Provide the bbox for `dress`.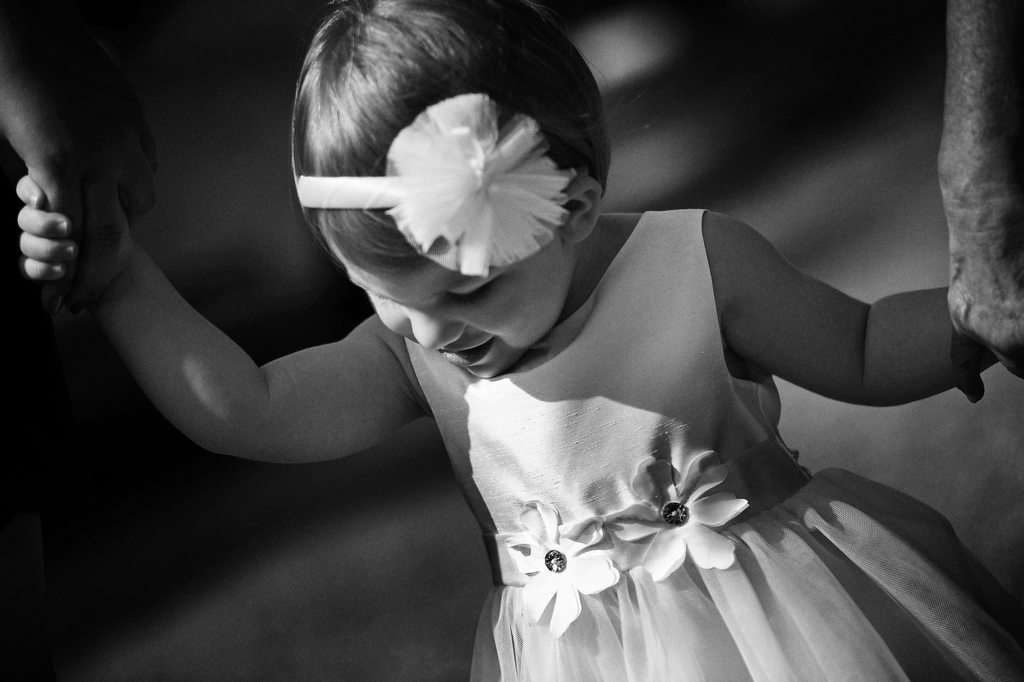
[x1=400, y1=209, x2=1023, y2=681].
